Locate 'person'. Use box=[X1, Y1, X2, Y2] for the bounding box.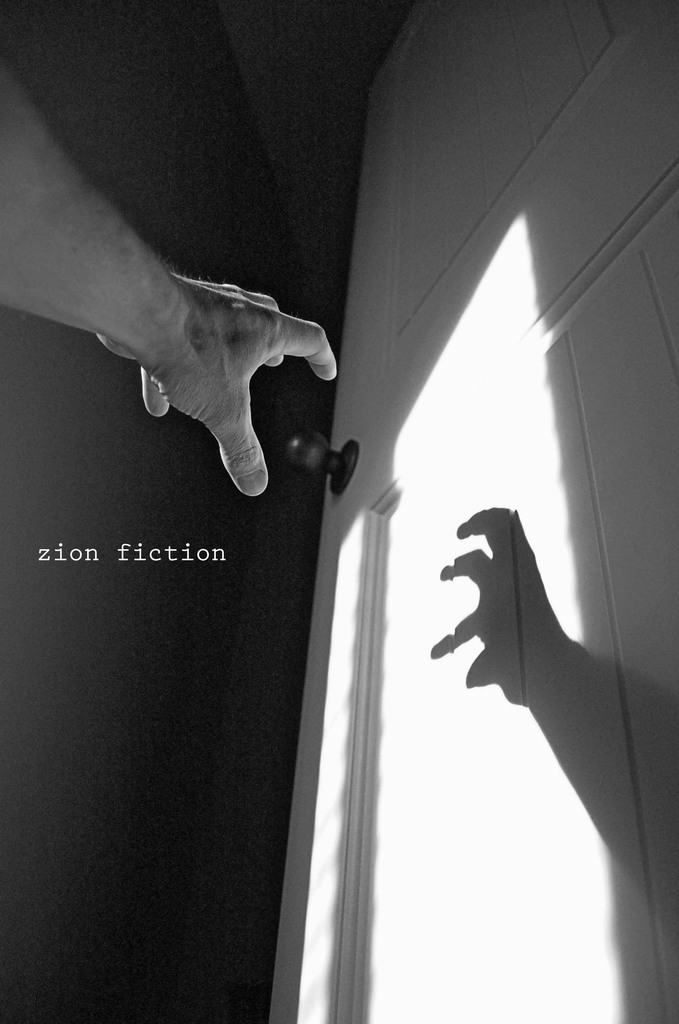
box=[0, 40, 342, 503].
